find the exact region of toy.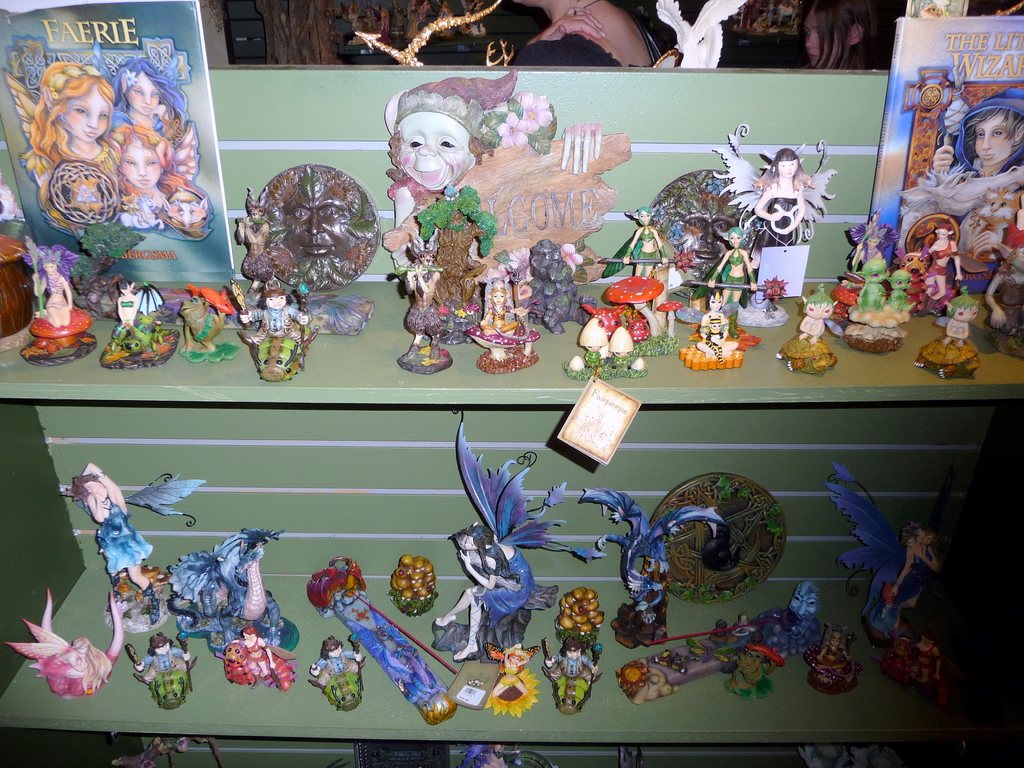
Exact region: rect(125, 628, 195, 712).
